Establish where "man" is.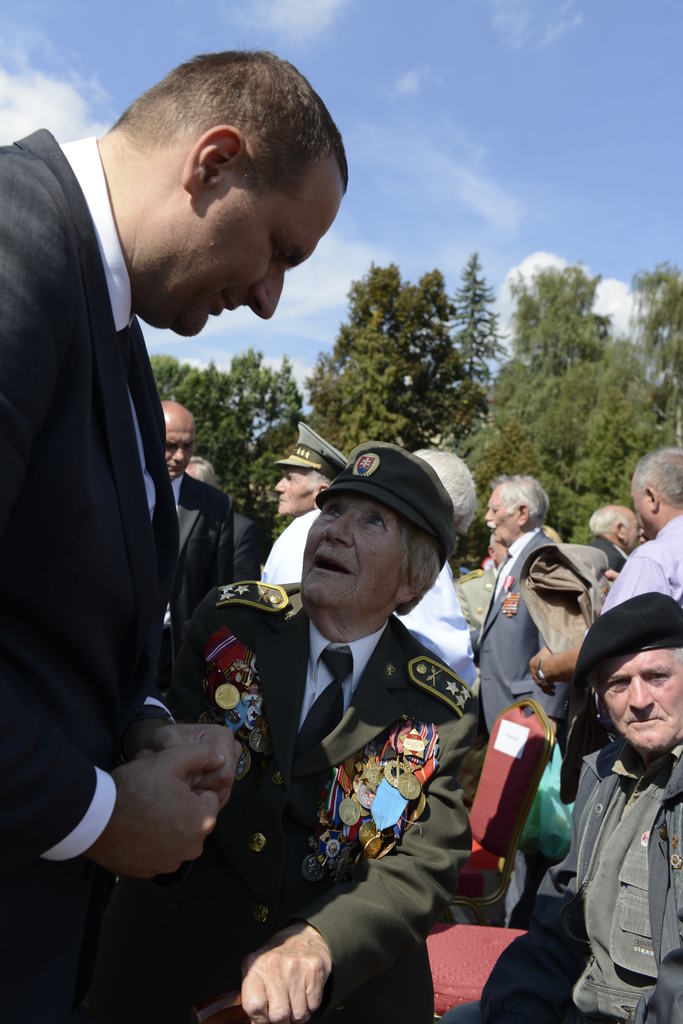
Established at rect(465, 585, 682, 1023).
